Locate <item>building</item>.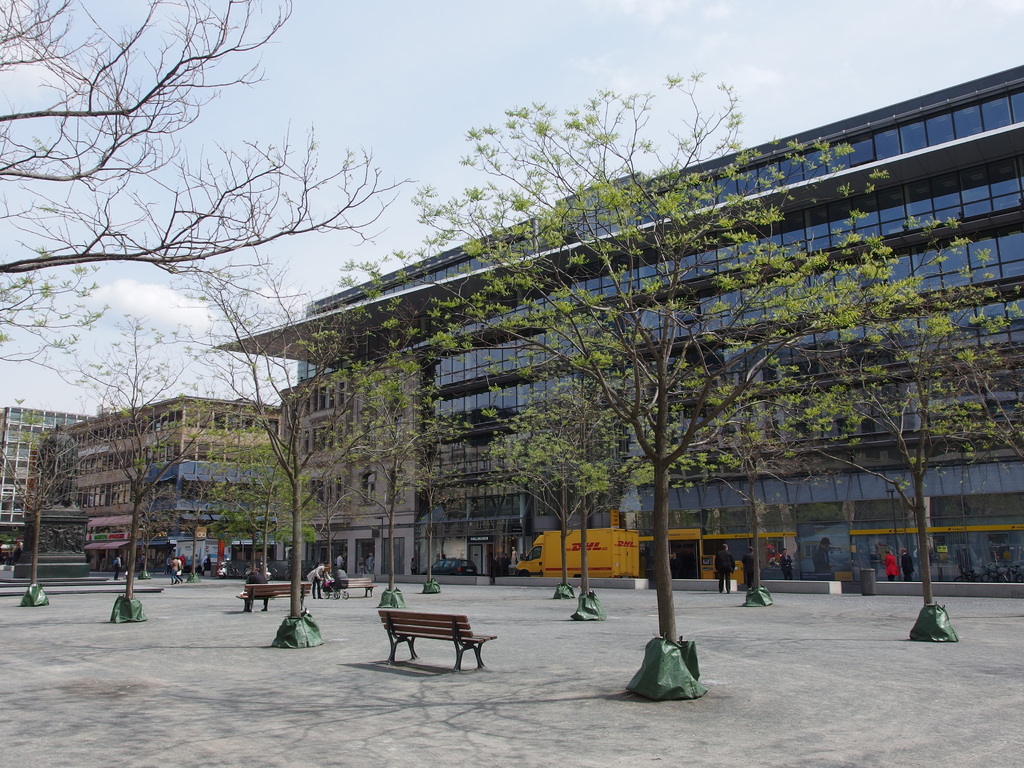
Bounding box: locate(0, 409, 93, 579).
